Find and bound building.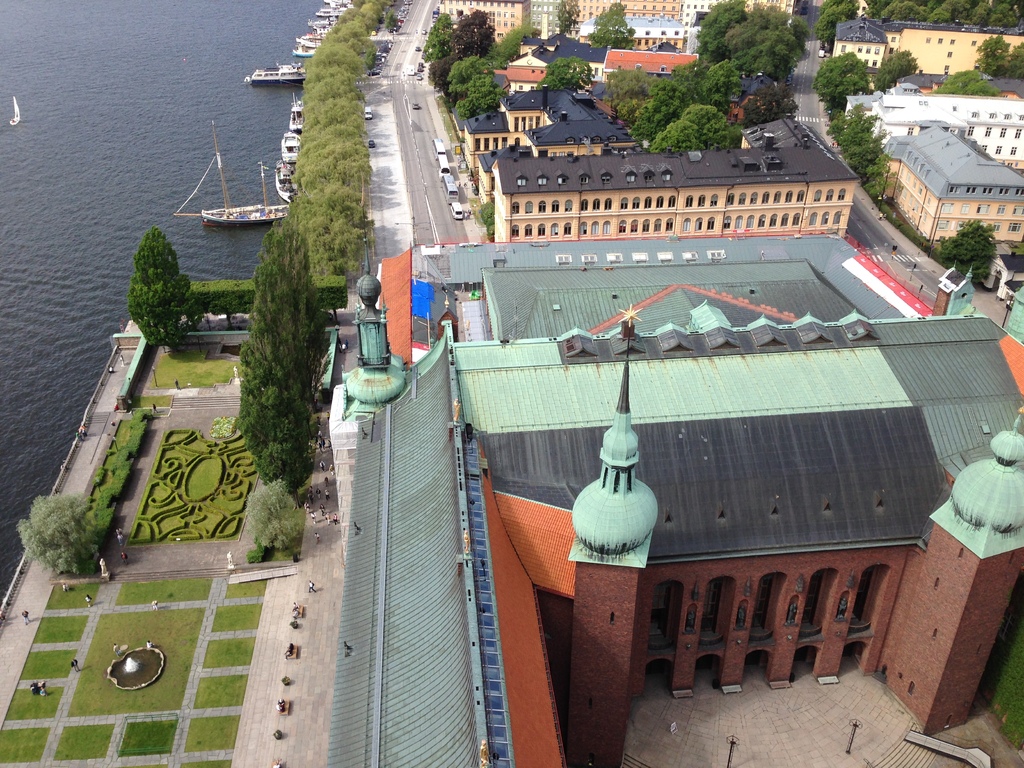
Bound: <region>837, 19, 1023, 81</region>.
